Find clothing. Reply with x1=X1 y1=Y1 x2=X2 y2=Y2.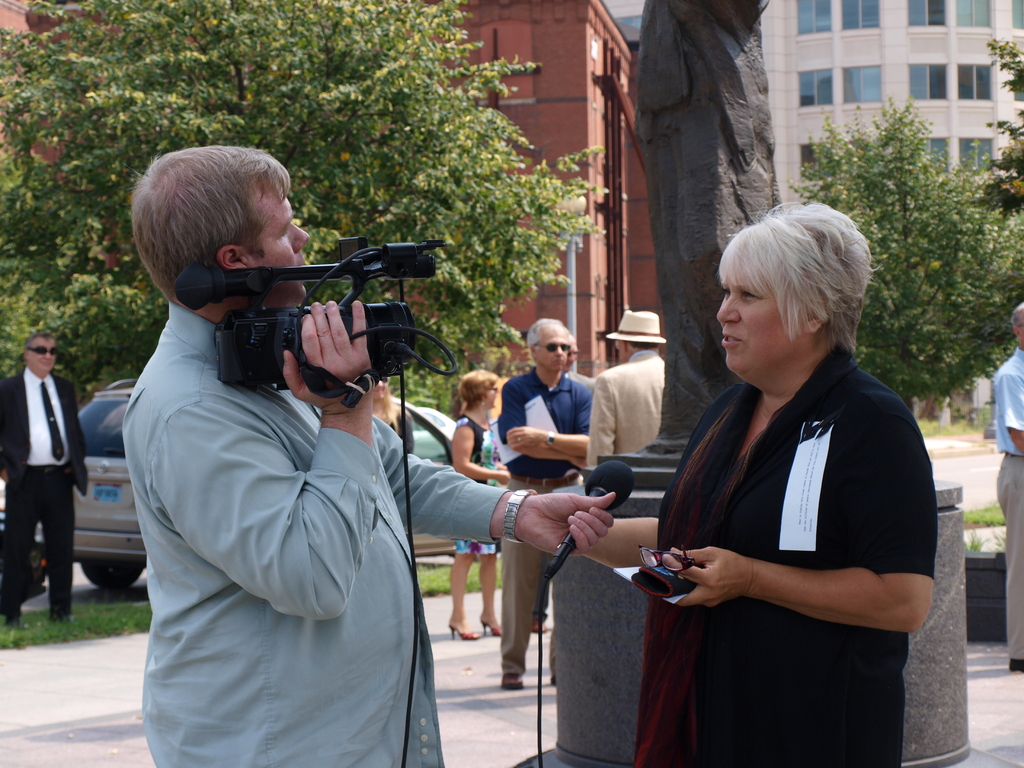
x1=623 y1=300 x2=932 y2=738.
